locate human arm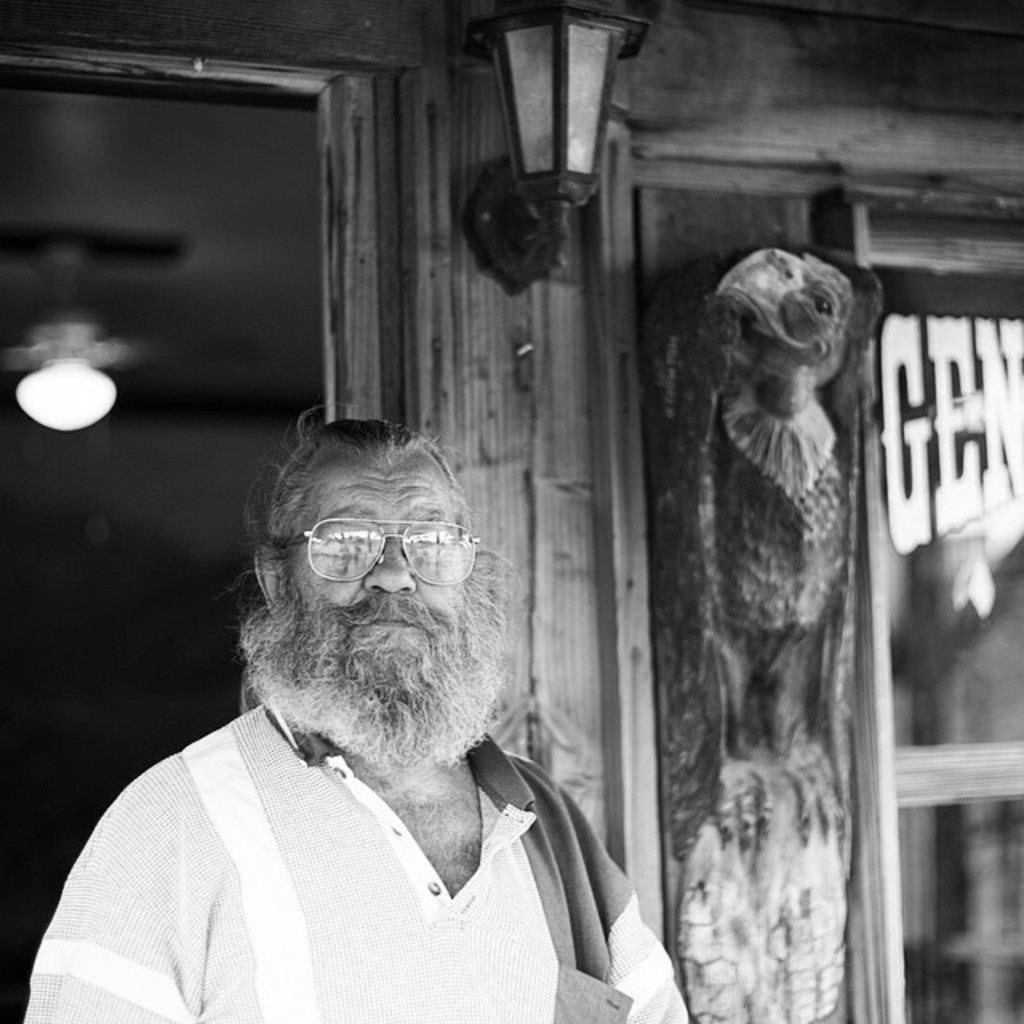
bbox=(14, 747, 224, 1022)
